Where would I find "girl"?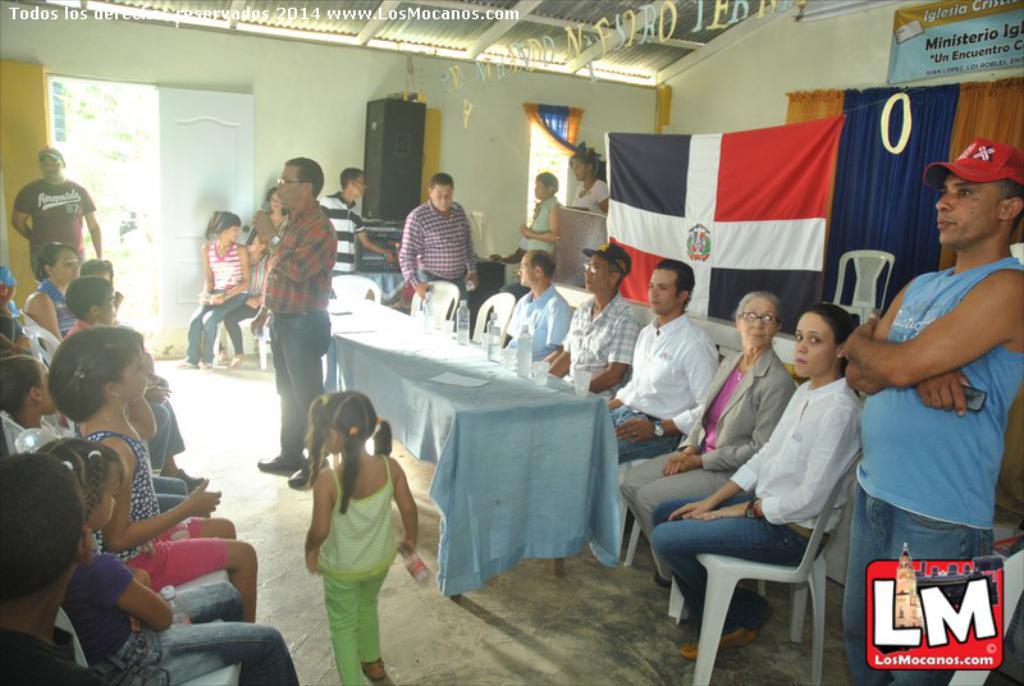
At BBox(46, 323, 261, 626).
